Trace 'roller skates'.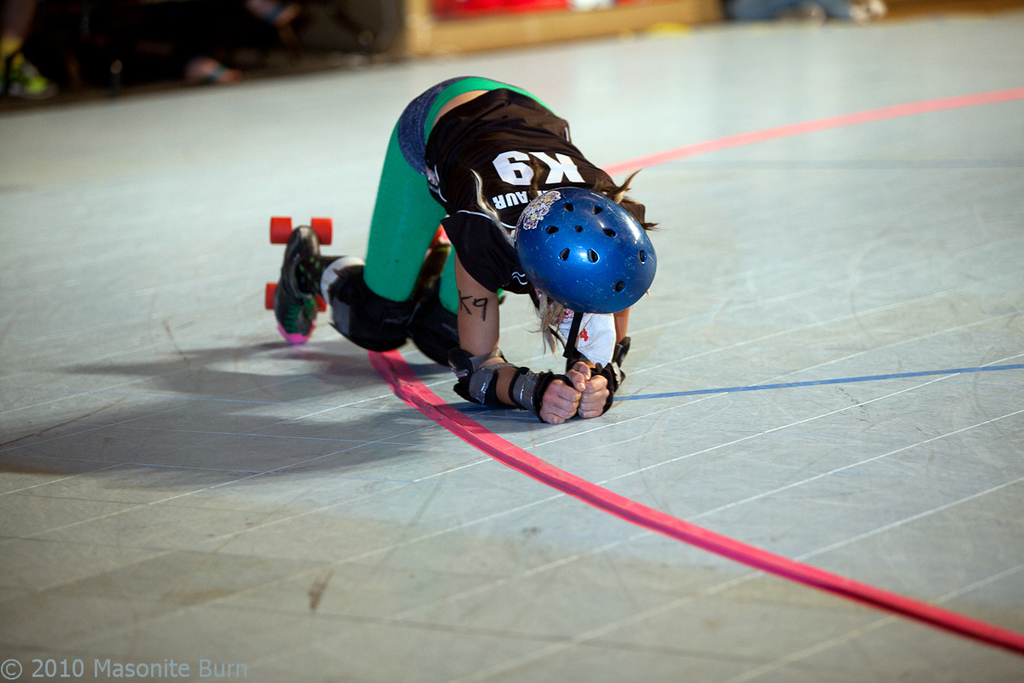
Traced to <bbox>260, 218, 335, 342</bbox>.
